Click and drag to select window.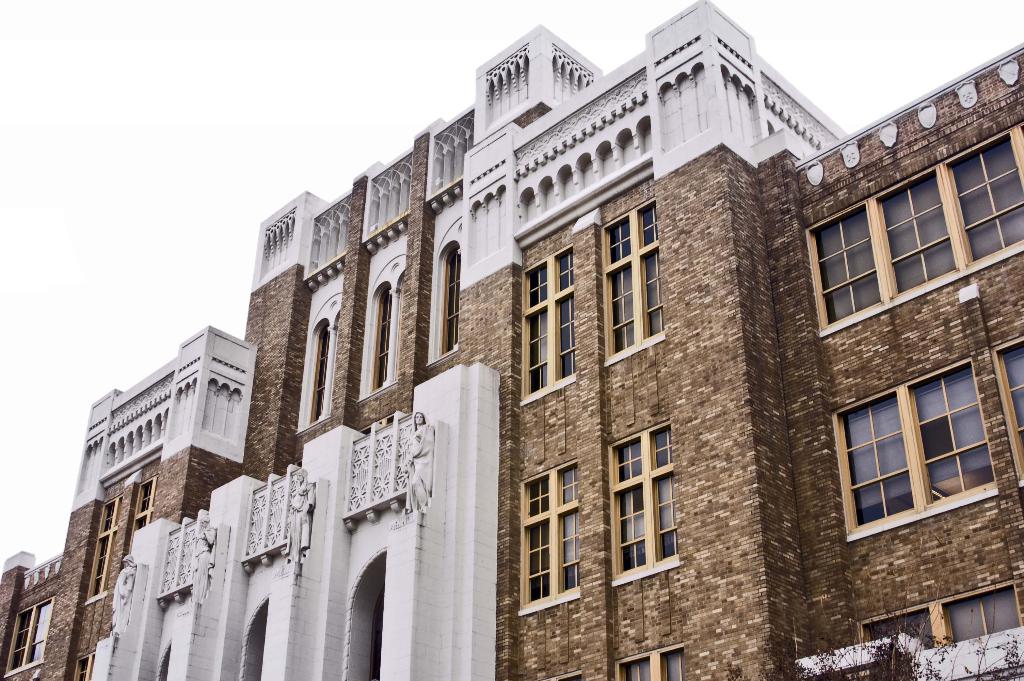
Selection: <bbox>516, 243, 582, 411</bbox>.
